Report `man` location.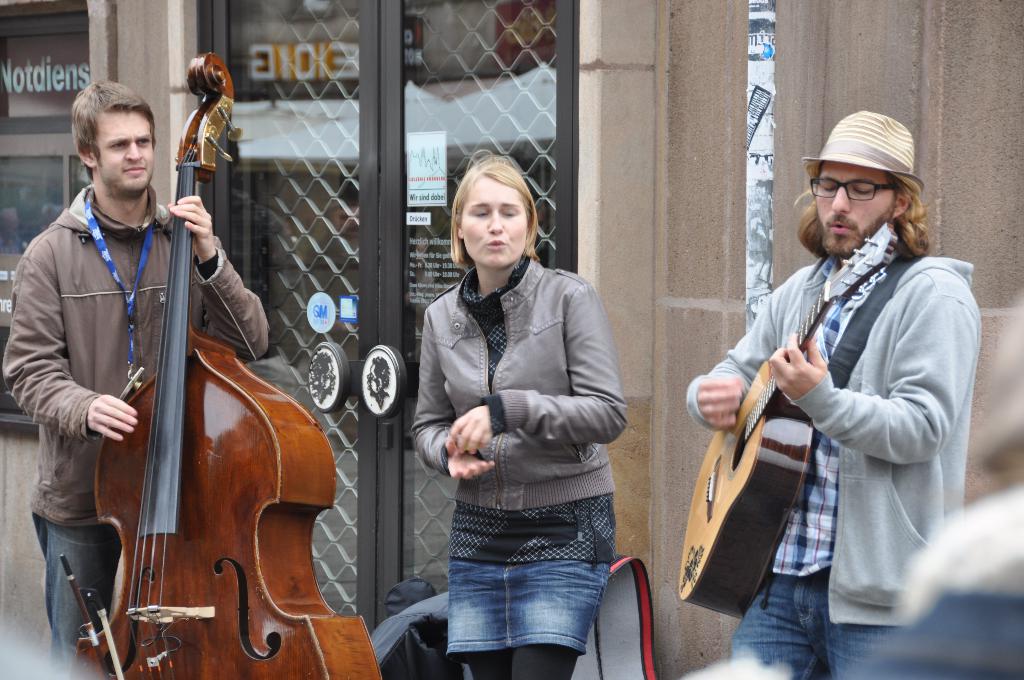
Report: BBox(0, 81, 273, 679).
